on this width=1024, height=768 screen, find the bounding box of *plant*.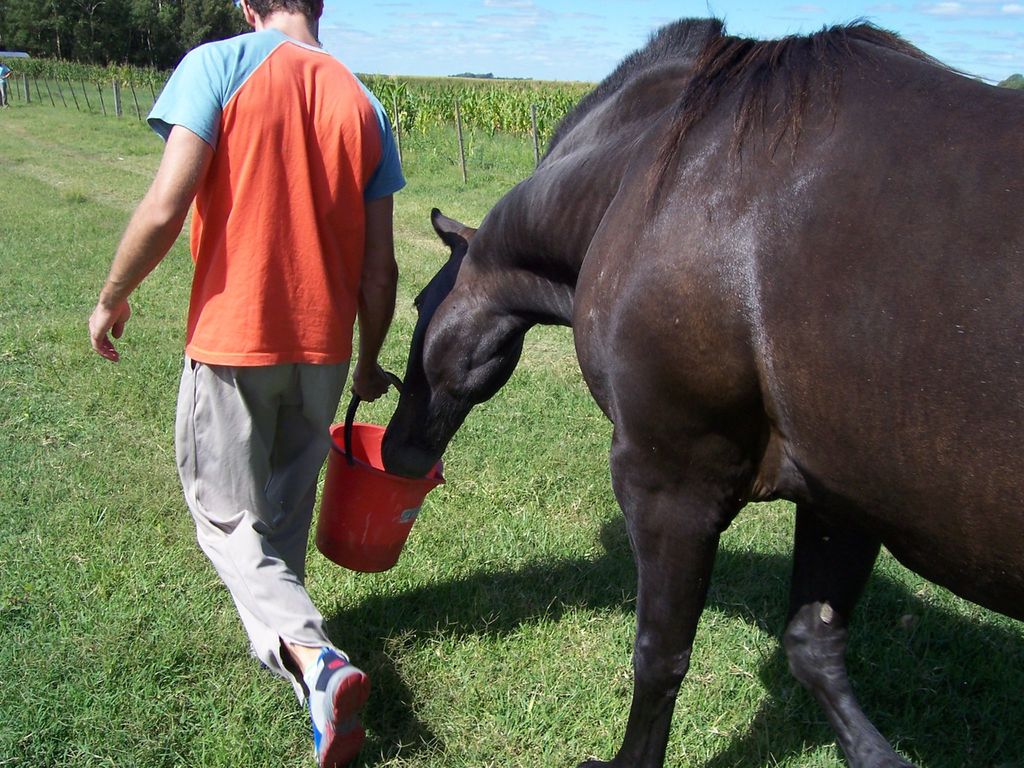
Bounding box: l=376, t=321, r=397, b=378.
